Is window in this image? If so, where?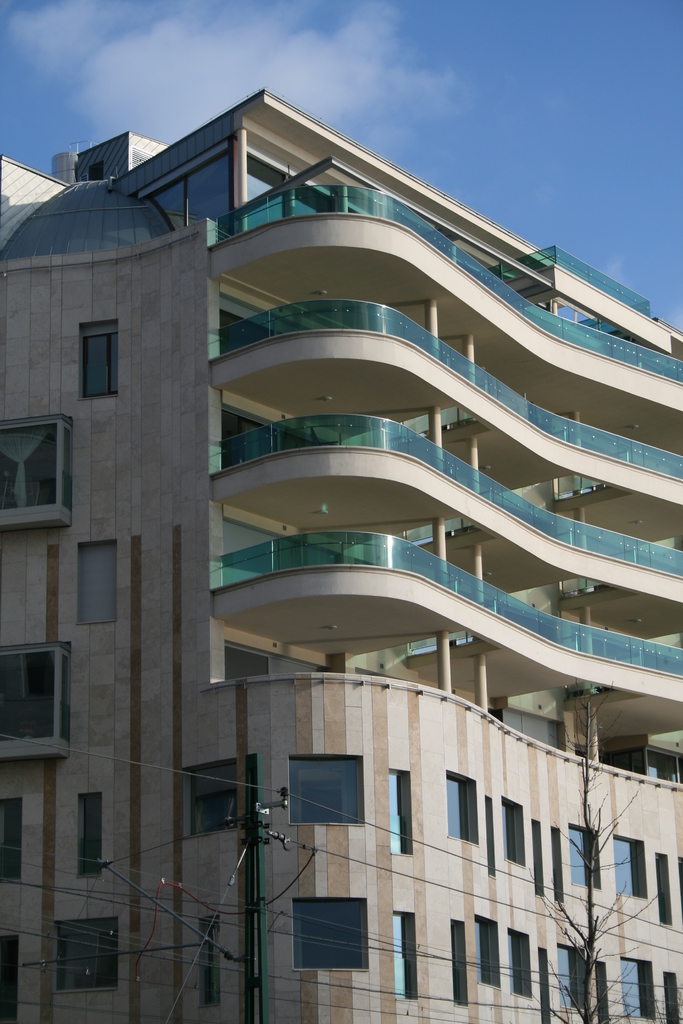
Yes, at bbox=[613, 955, 659, 1018].
